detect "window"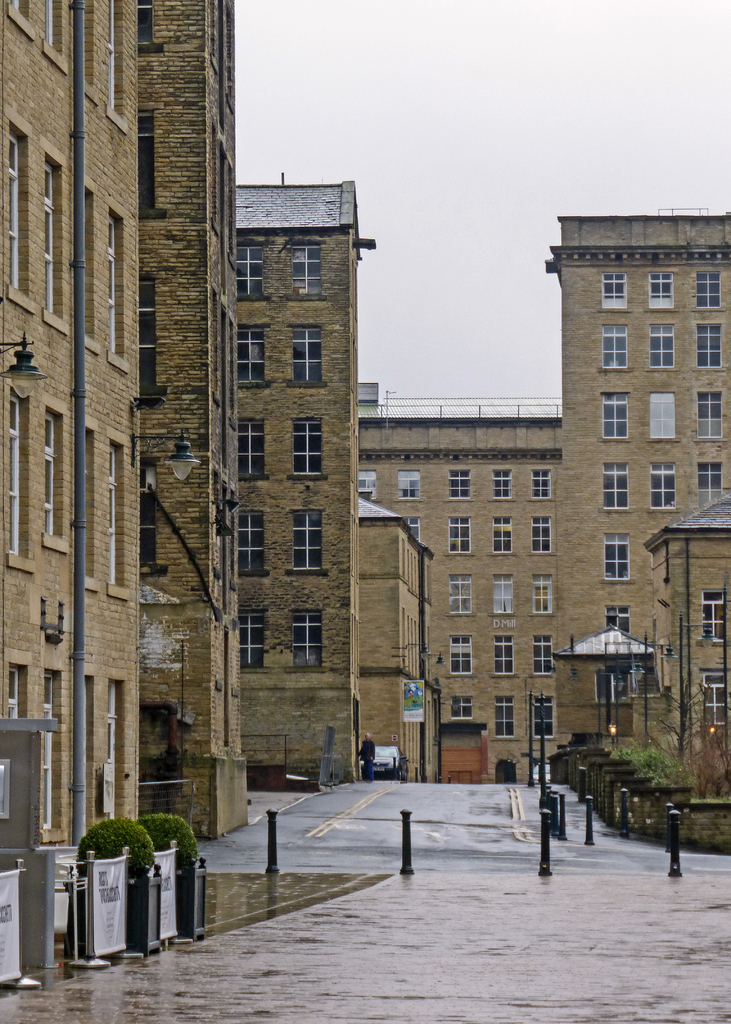
{"left": 648, "top": 273, "right": 673, "bottom": 308}
